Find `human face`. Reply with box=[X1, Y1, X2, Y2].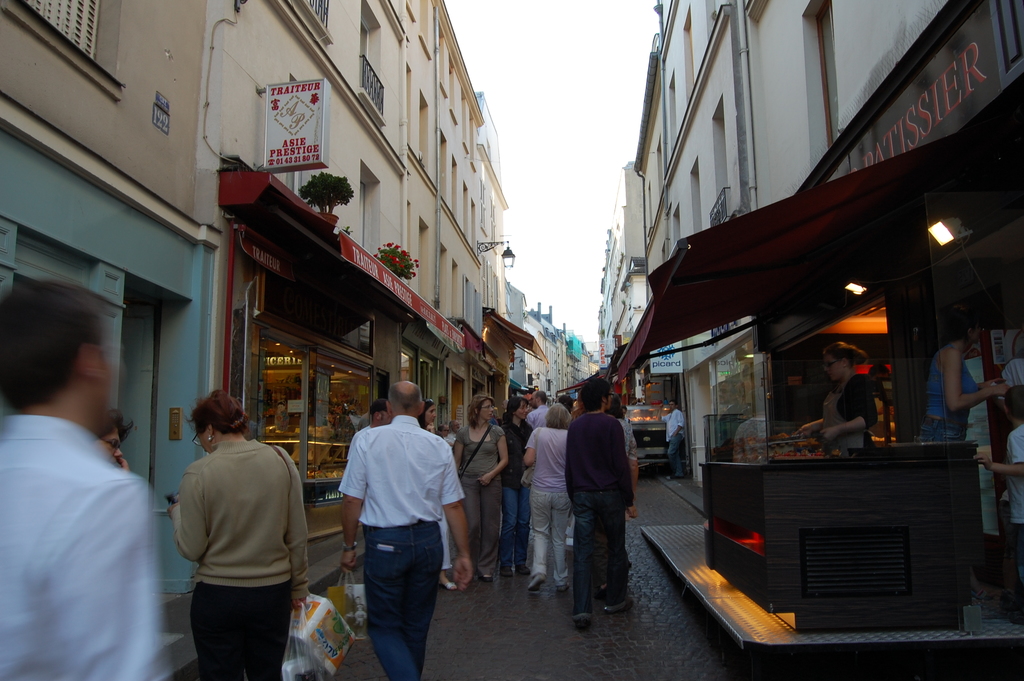
box=[100, 432, 120, 466].
